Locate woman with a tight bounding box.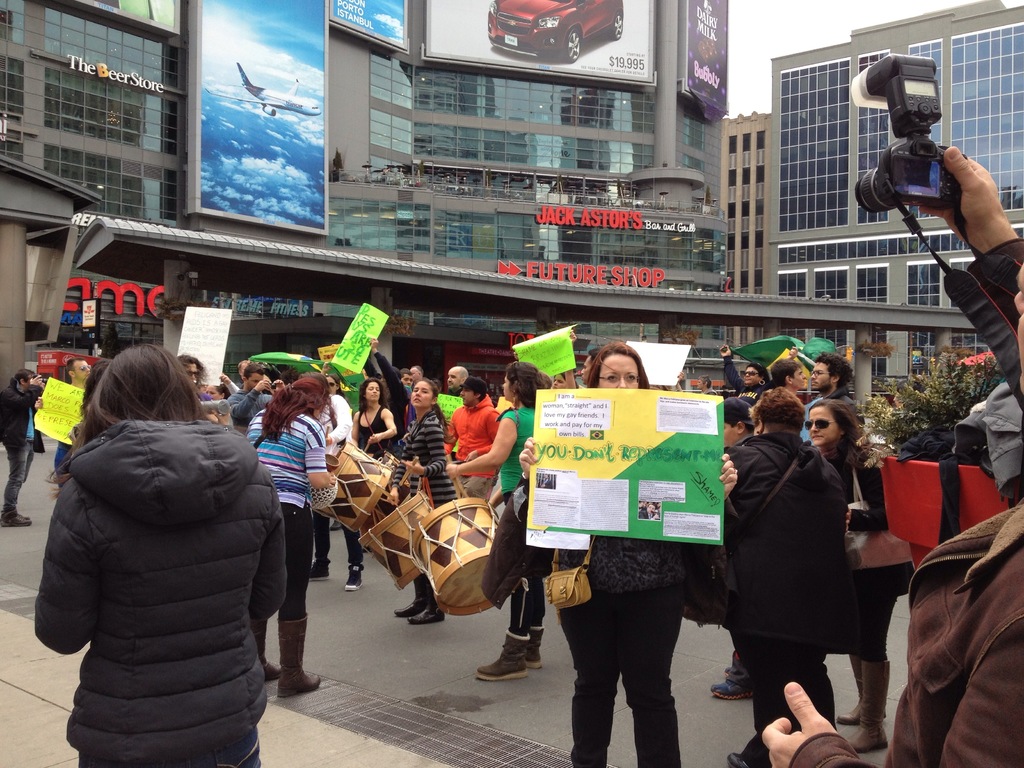
locate(518, 342, 745, 764).
